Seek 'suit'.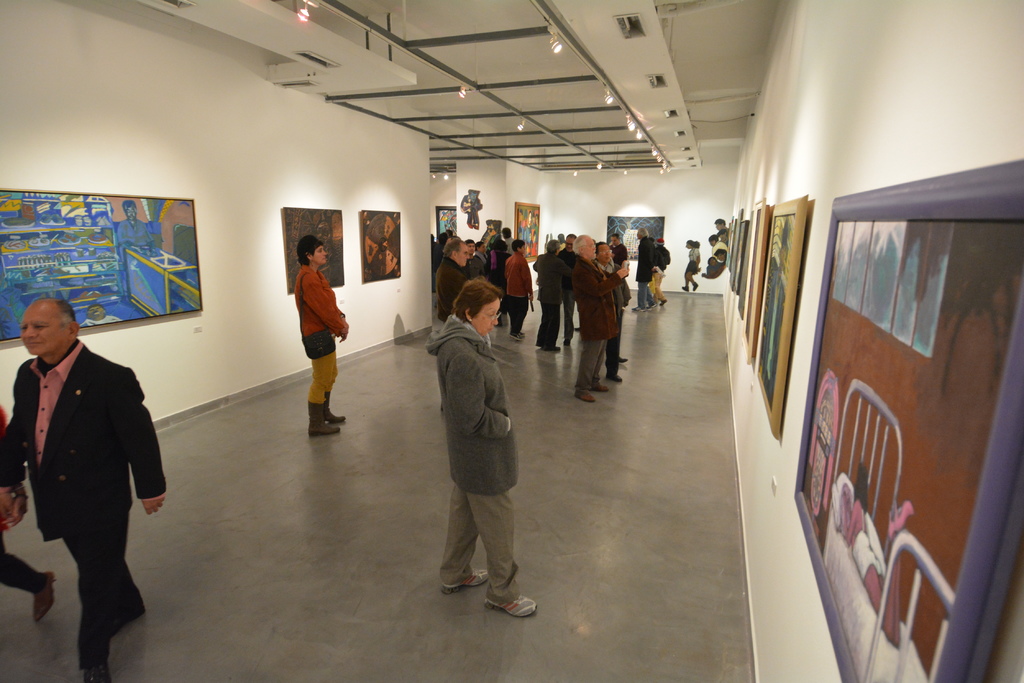
{"x1": 10, "y1": 313, "x2": 160, "y2": 656}.
